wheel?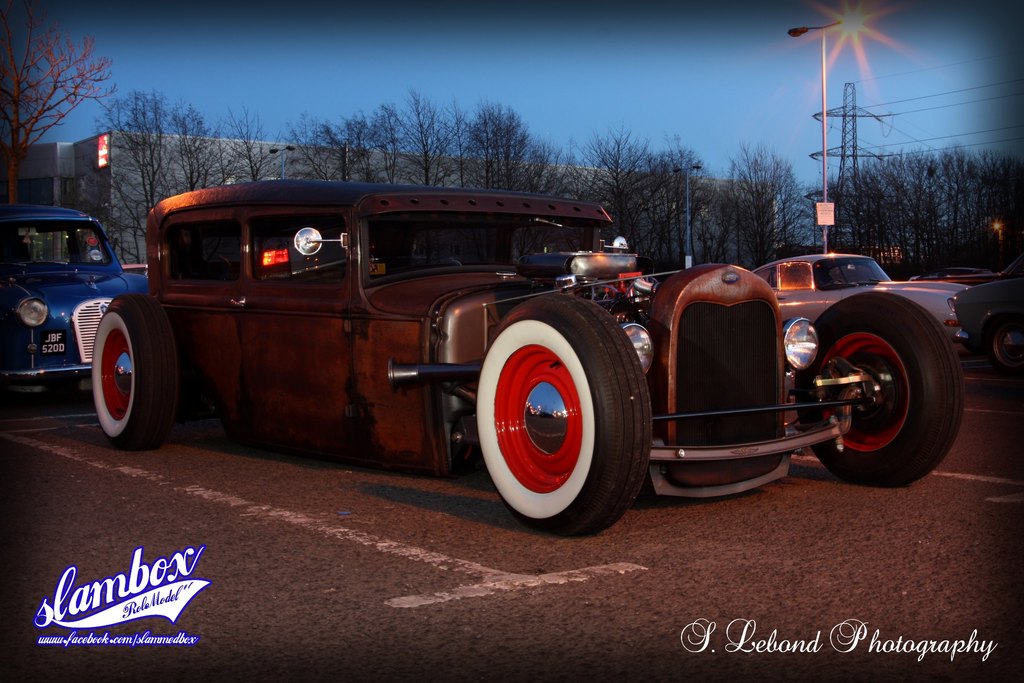
85,283,186,447
